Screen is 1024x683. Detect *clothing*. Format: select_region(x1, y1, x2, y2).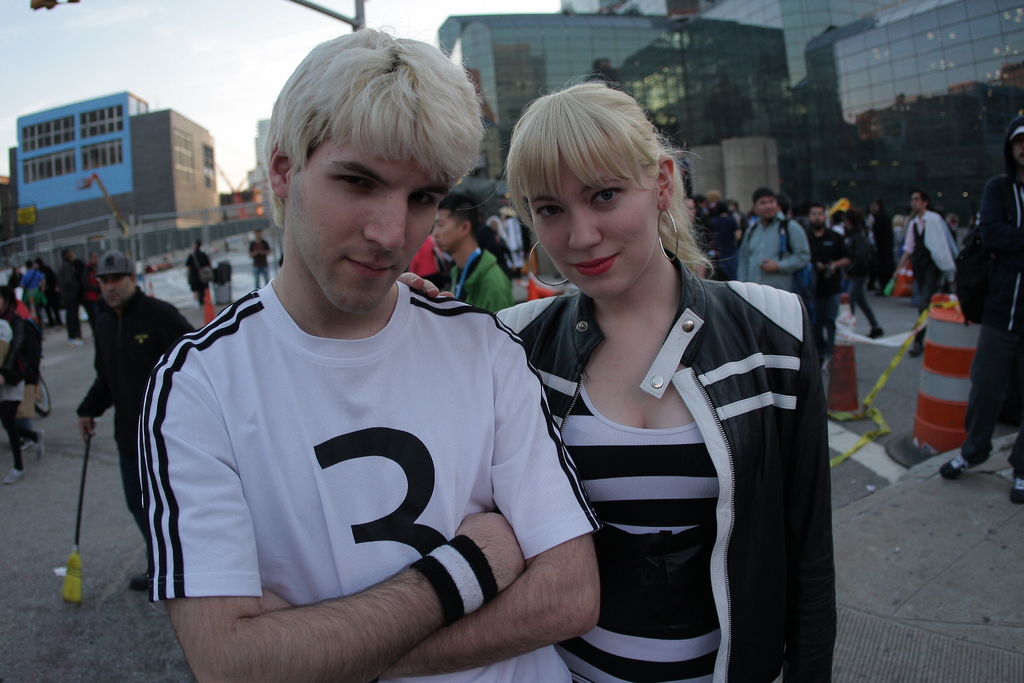
select_region(141, 273, 603, 682).
